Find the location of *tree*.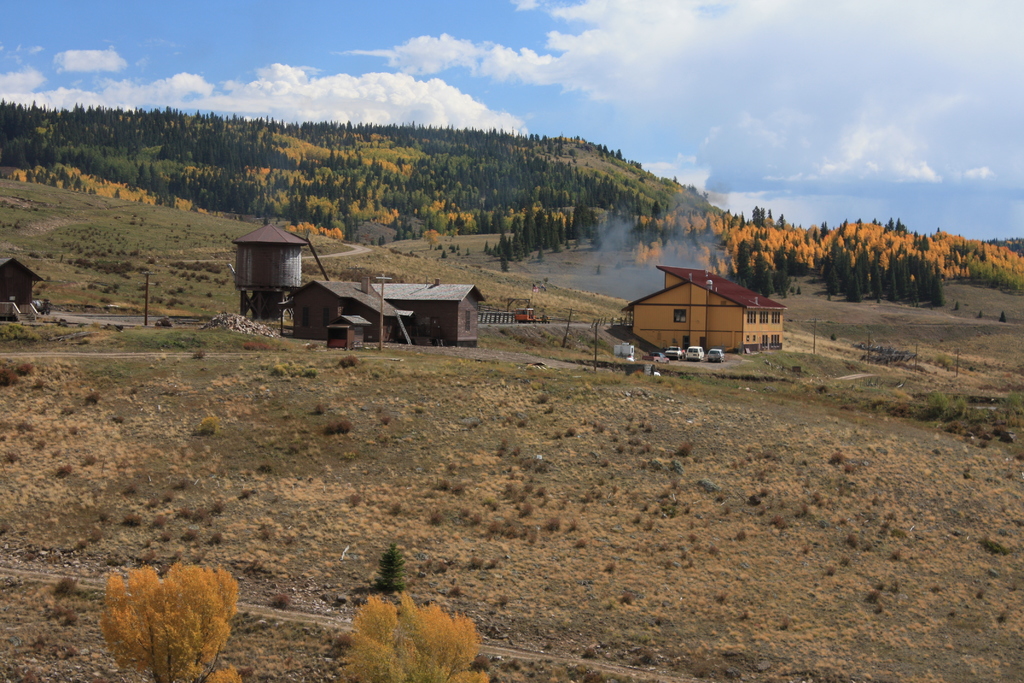
Location: 99:559:234:673.
